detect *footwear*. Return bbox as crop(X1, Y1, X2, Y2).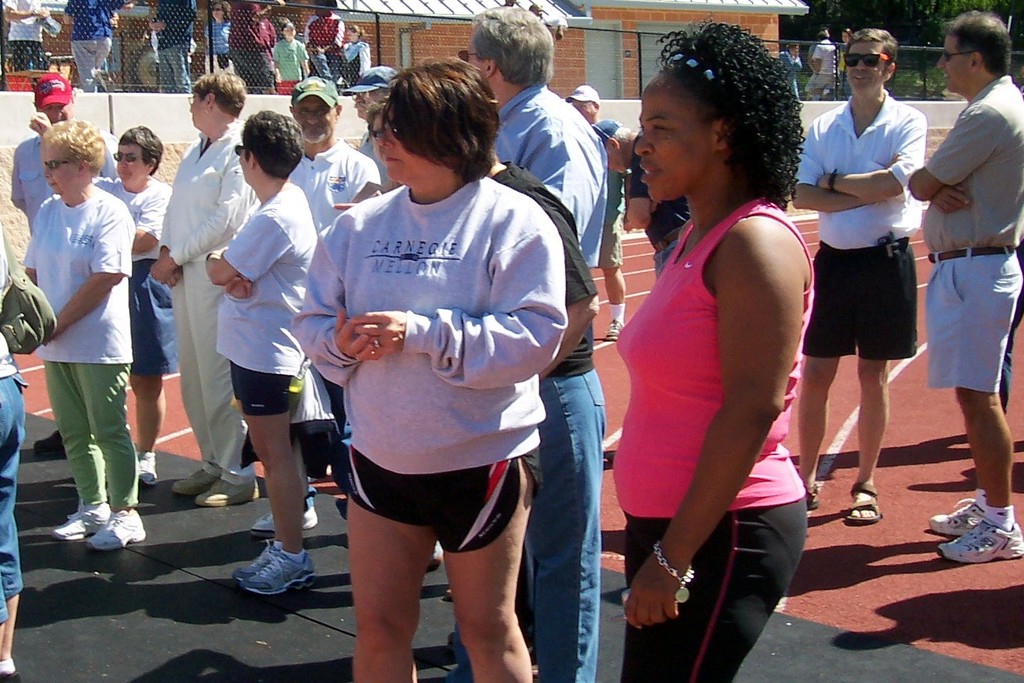
crop(0, 669, 22, 682).
